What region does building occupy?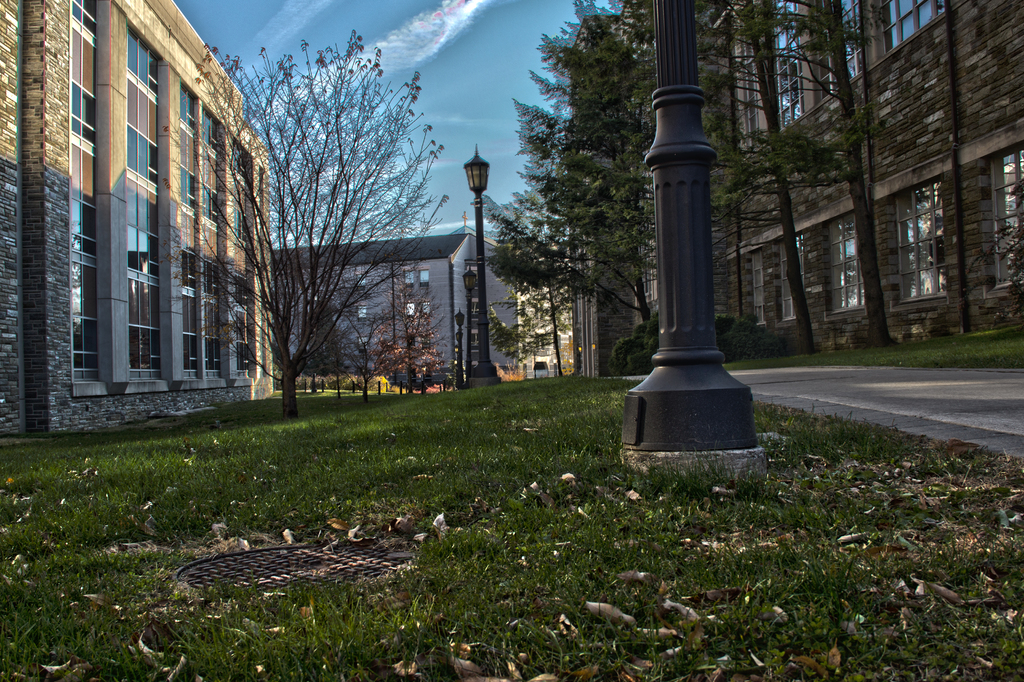
region(279, 225, 518, 392).
